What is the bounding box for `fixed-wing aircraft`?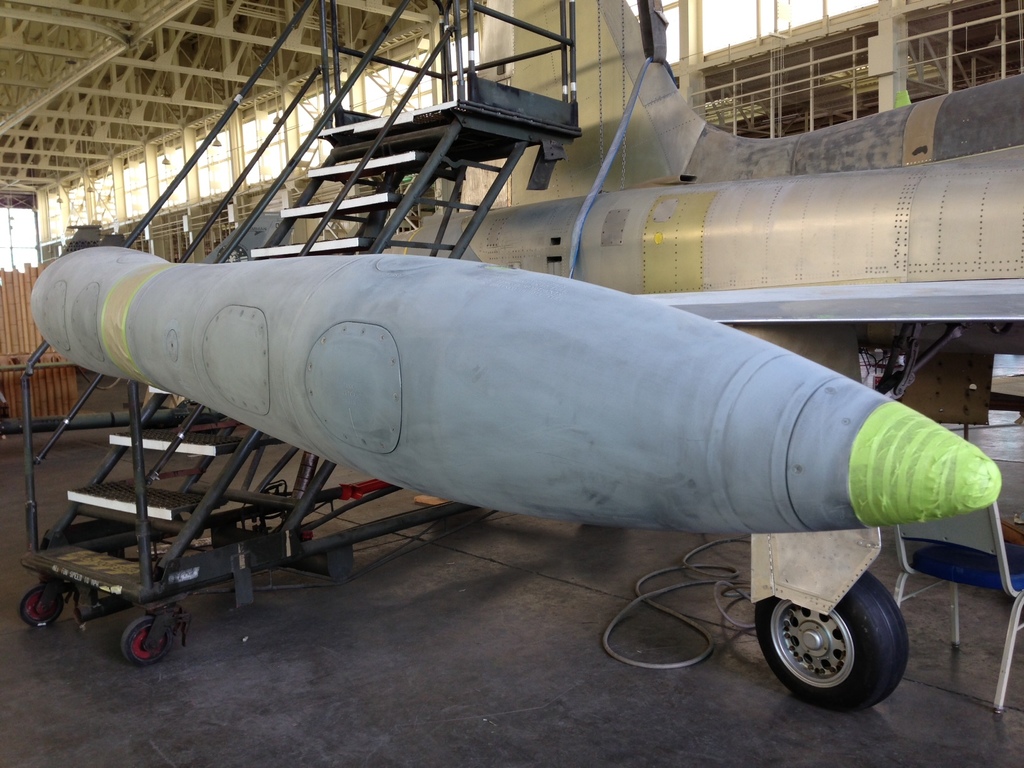
405, 0, 1023, 384.
